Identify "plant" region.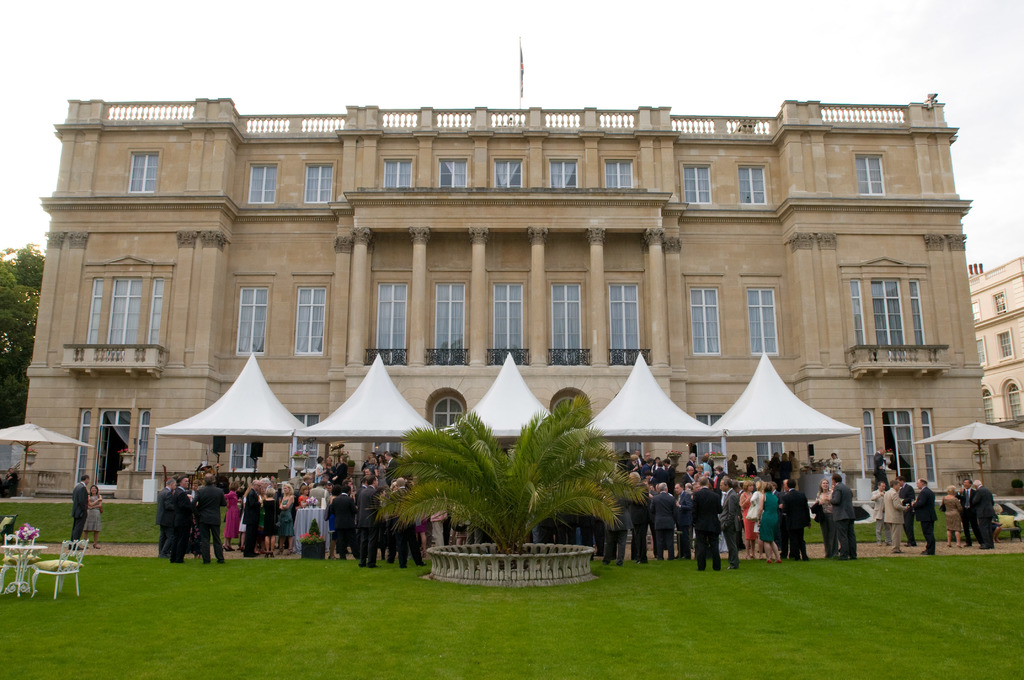
Region: rect(331, 447, 352, 460).
